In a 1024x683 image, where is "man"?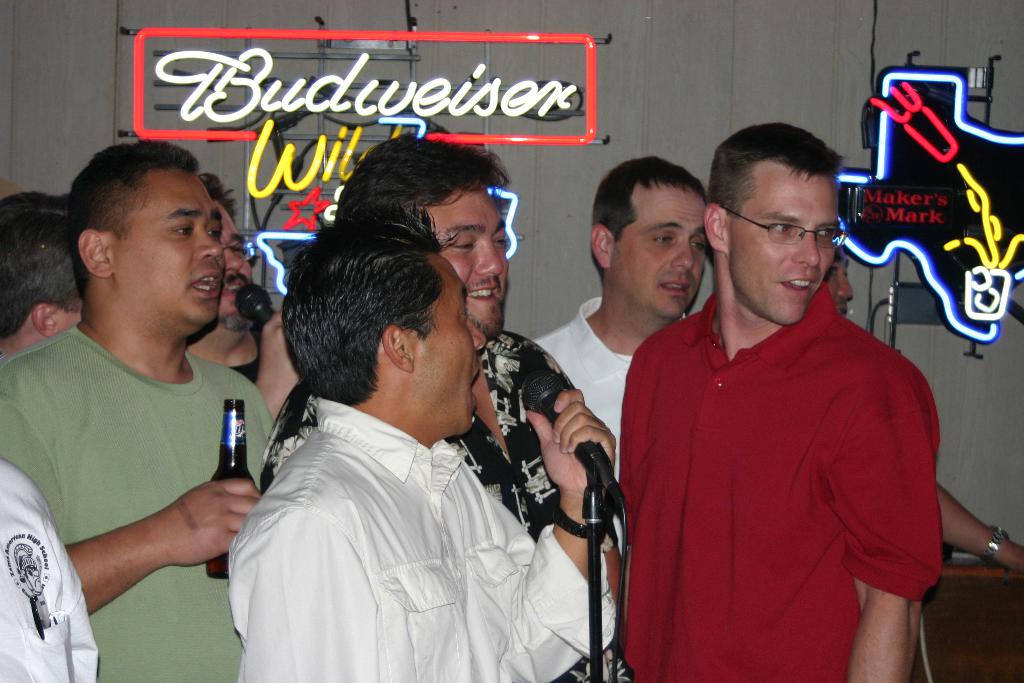
box=[0, 452, 104, 682].
